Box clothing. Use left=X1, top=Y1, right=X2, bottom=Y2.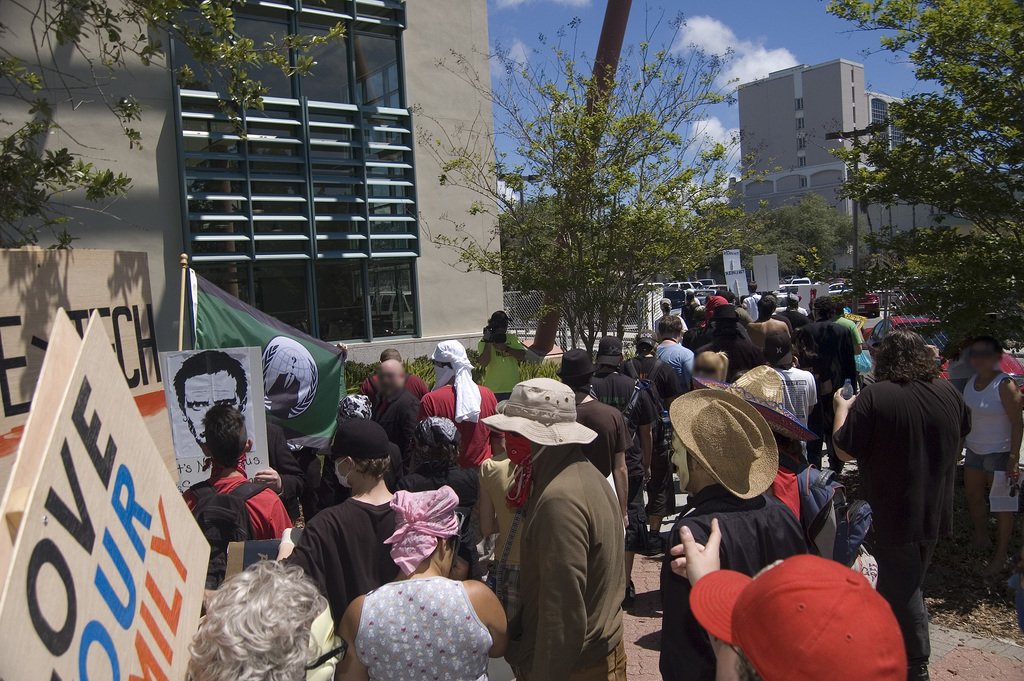
left=772, top=364, right=819, bottom=459.
